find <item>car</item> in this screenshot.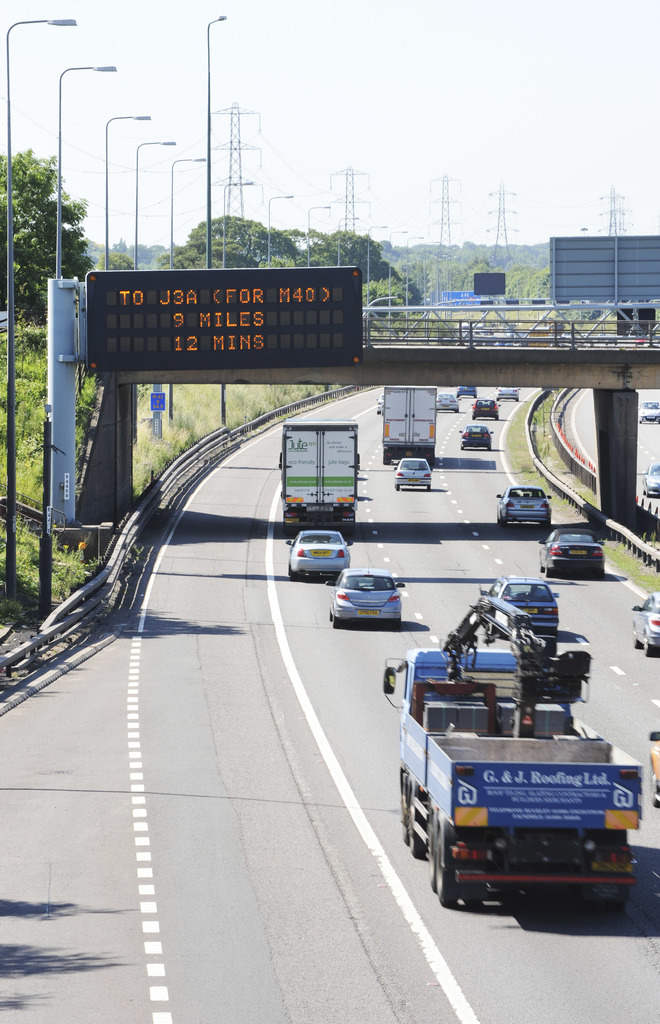
The bounding box for <item>car</item> is {"left": 473, "top": 424, "right": 489, "bottom": 454}.
